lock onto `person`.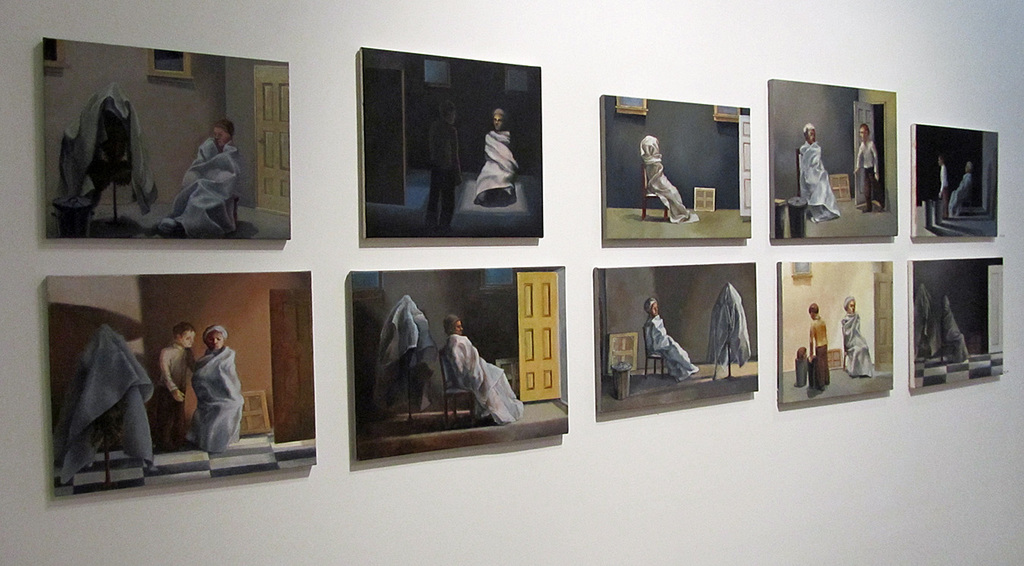
Locked: [187,327,243,452].
